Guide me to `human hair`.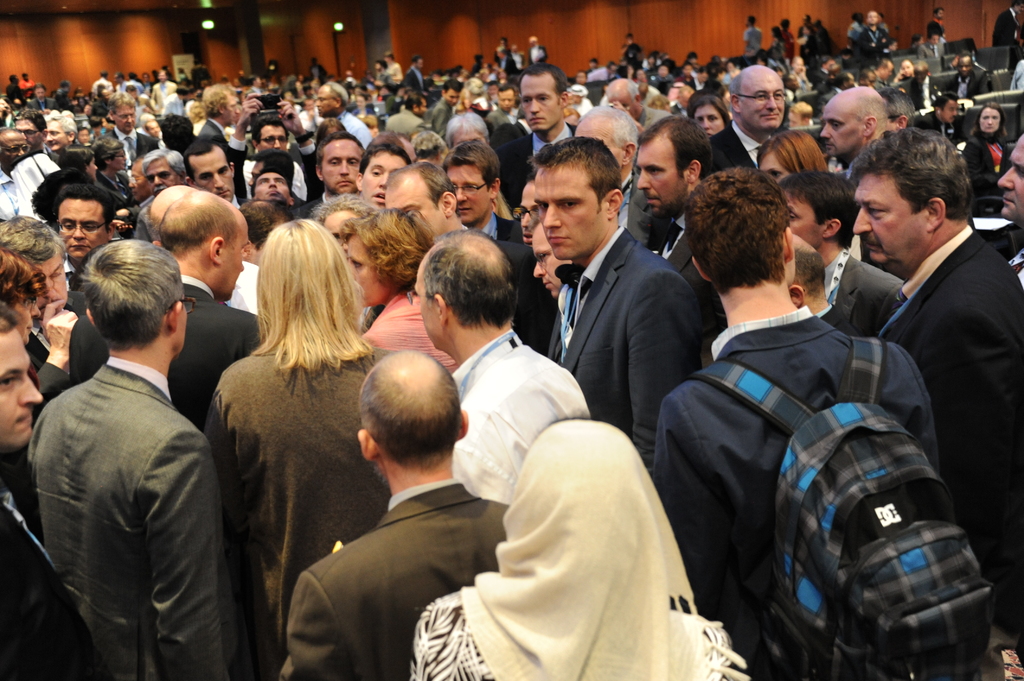
Guidance: <bbox>140, 147, 186, 181</bbox>.
